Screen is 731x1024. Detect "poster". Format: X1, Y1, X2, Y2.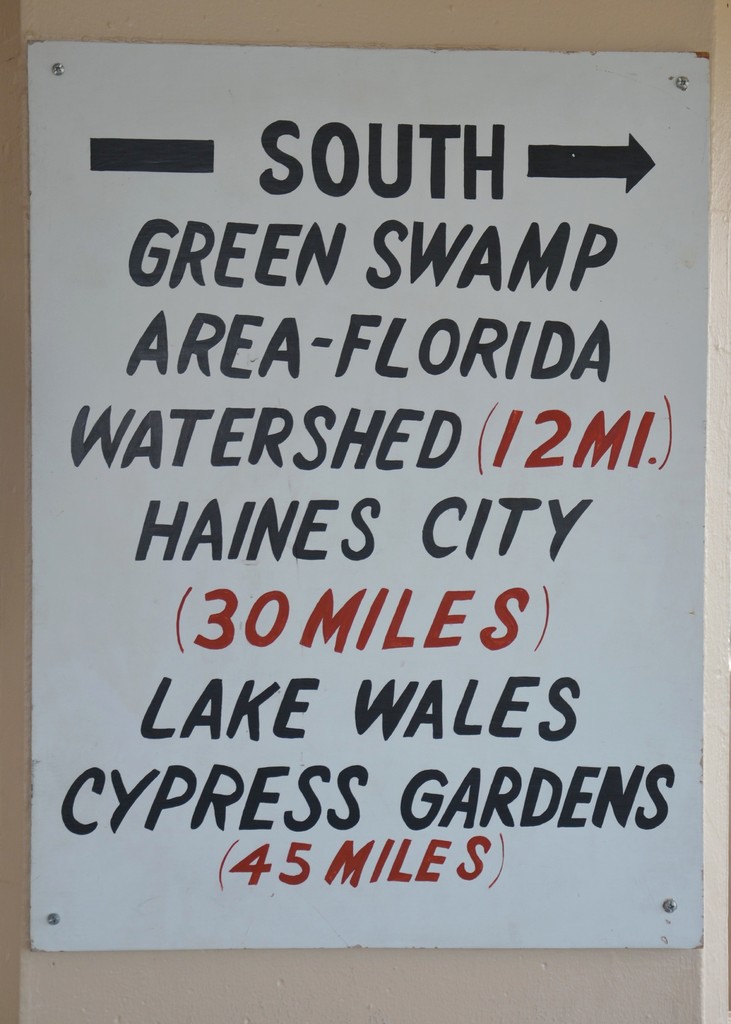
26, 42, 706, 959.
